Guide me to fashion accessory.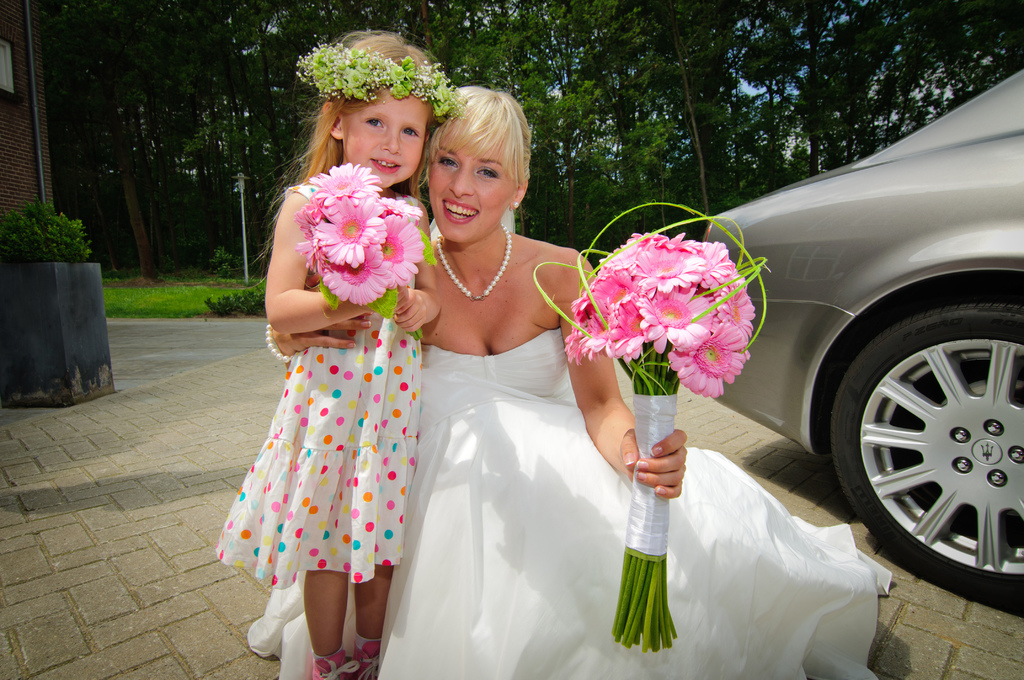
Guidance: {"x1": 355, "y1": 633, "x2": 381, "y2": 679}.
